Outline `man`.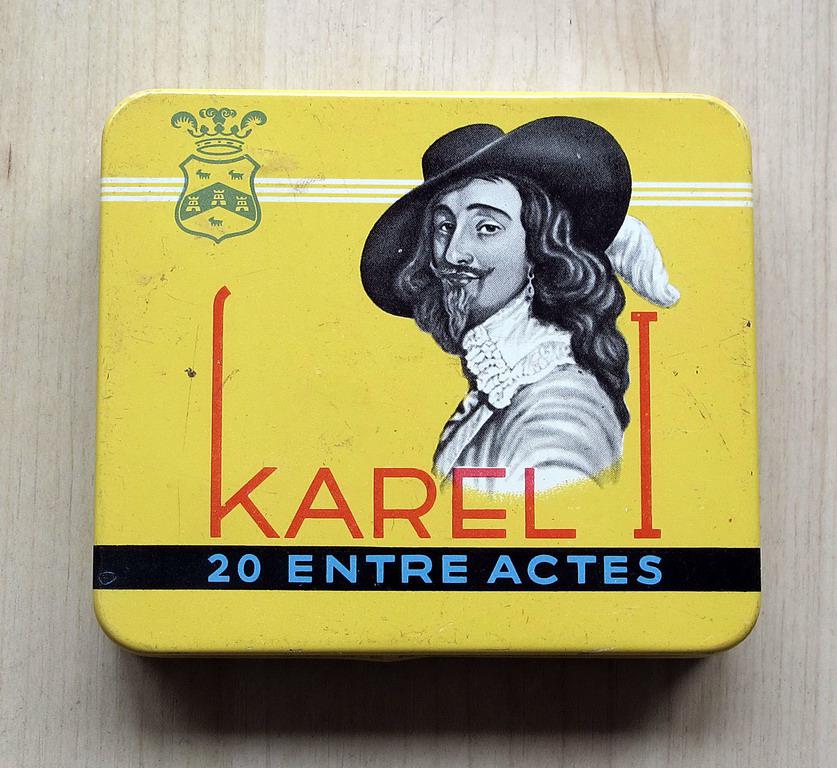
Outline: [x1=336, y1=125, x2=668, y2=520].
